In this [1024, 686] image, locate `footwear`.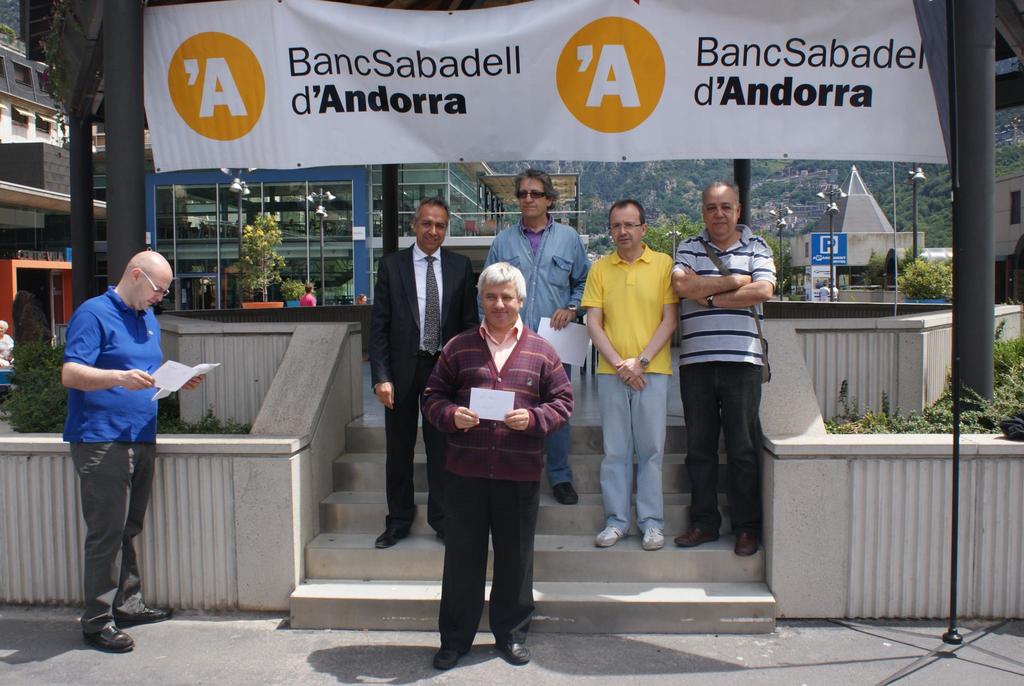
Bounding box: 643/524/666/548.
